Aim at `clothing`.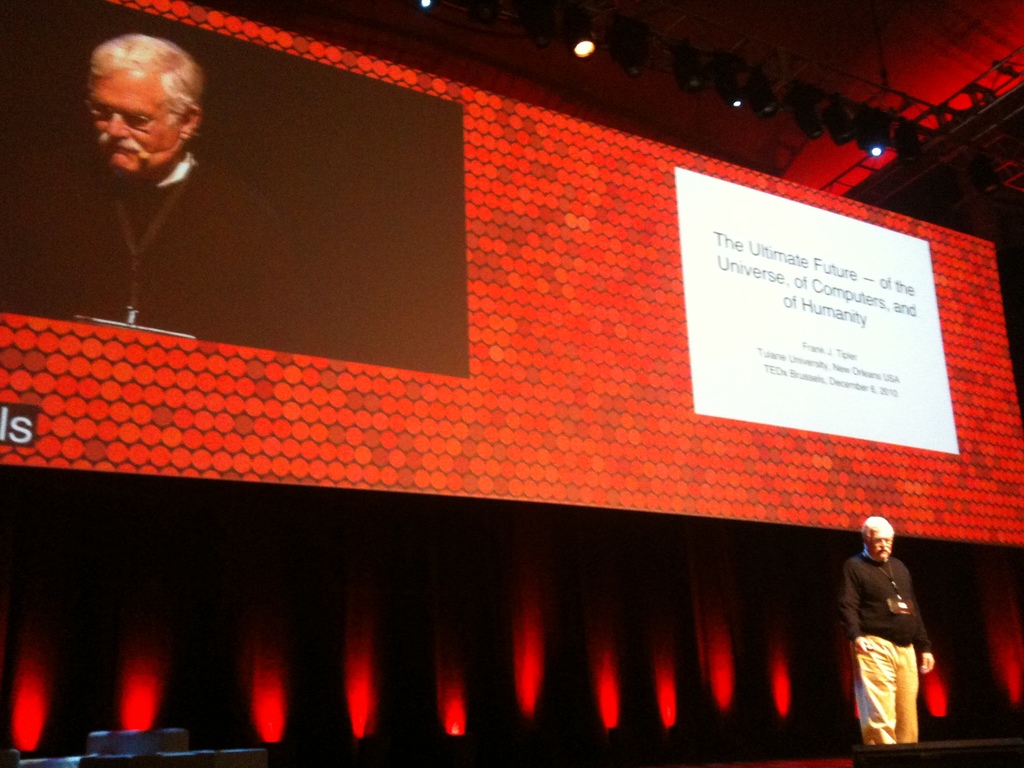
Aimed at x1=54, y1=151, x2=305, y2=334.
